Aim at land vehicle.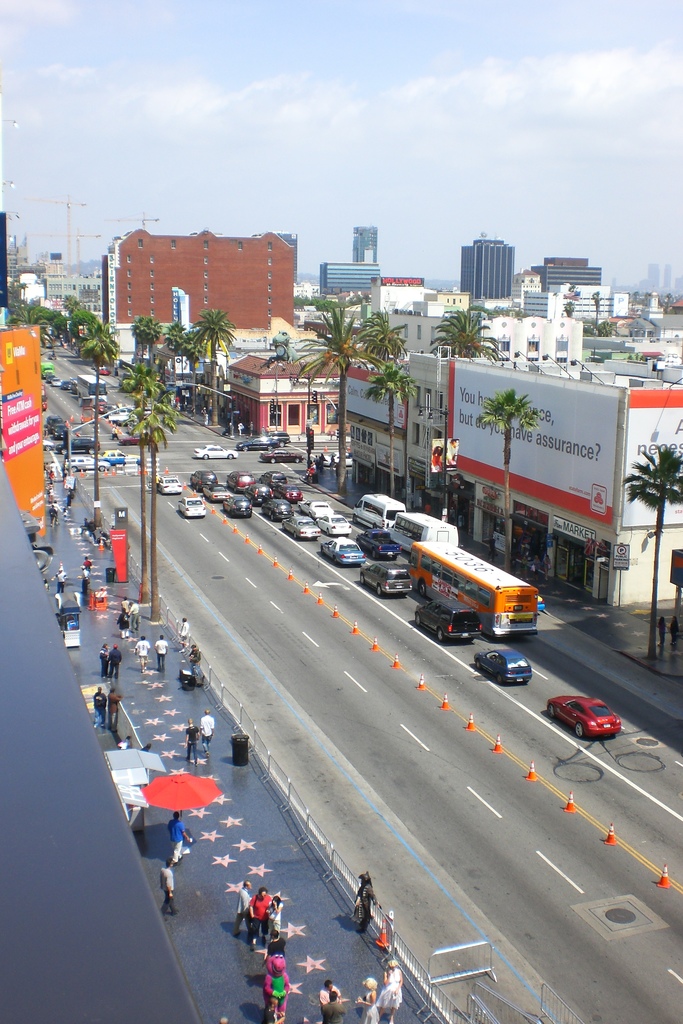
Aimed at select_region(184, 497, 201, 515).
